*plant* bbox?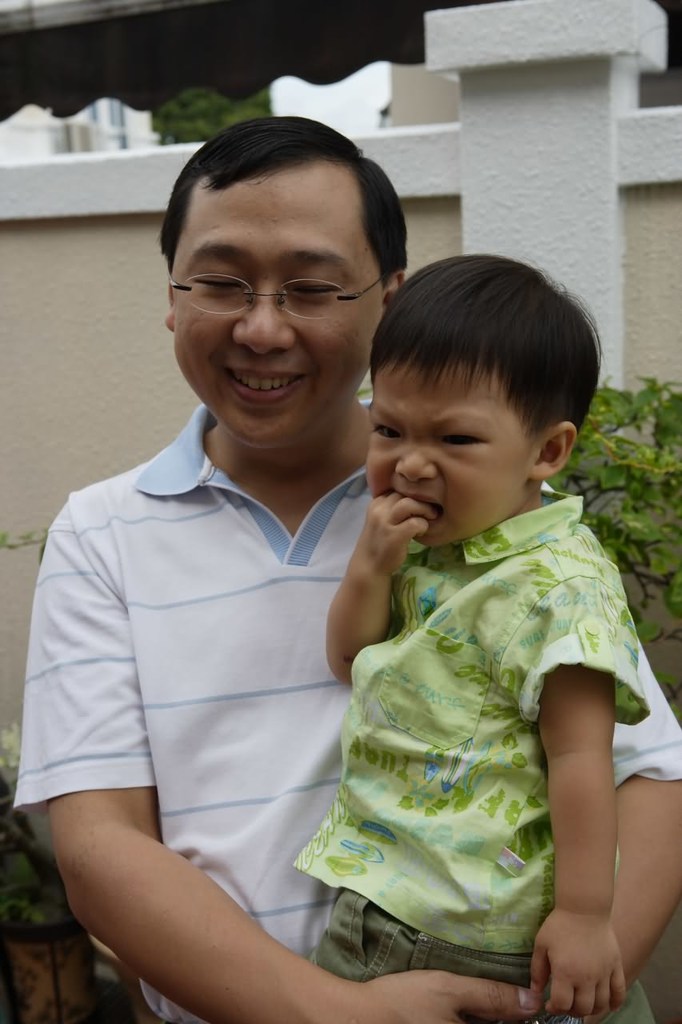
bbox=[361, 374, 681, 717]
